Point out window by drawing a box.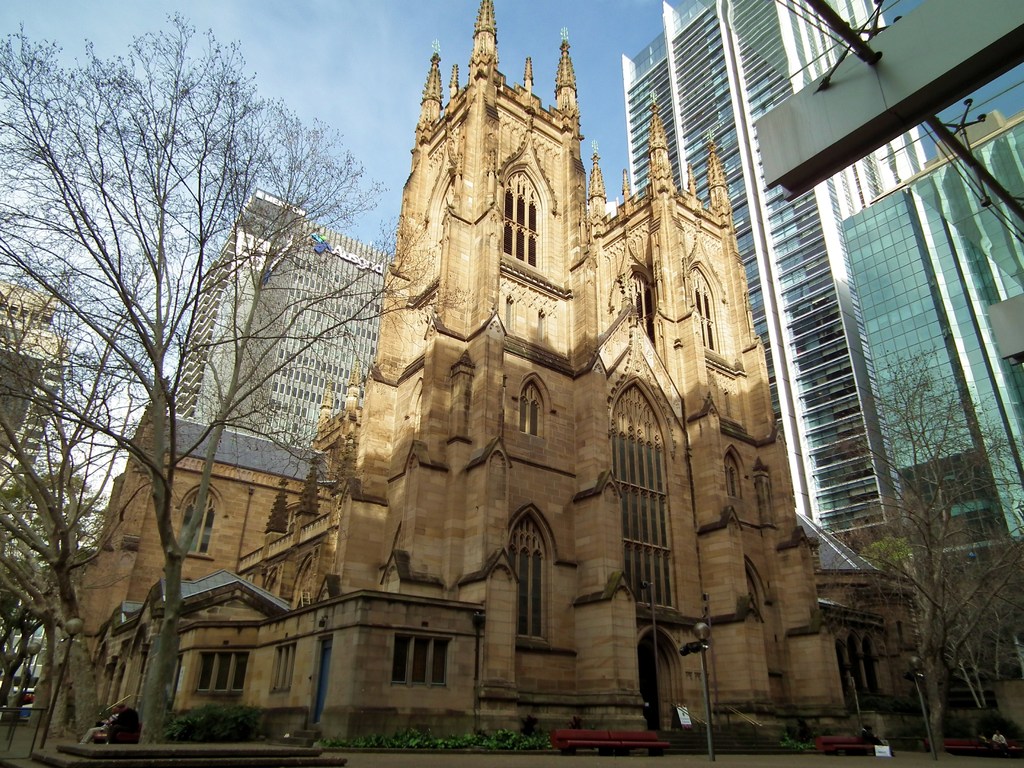
x1=746 y1=554 x2=780 y2=678.
